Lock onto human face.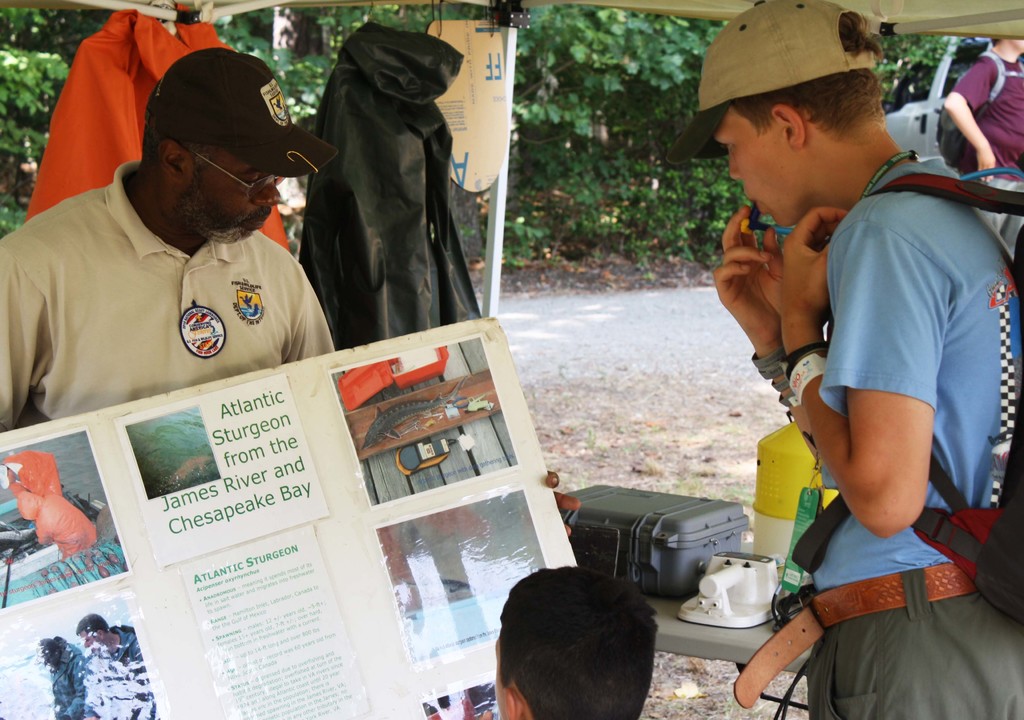
Locked: x1=82 y1=630 x2=100 y2=652.
